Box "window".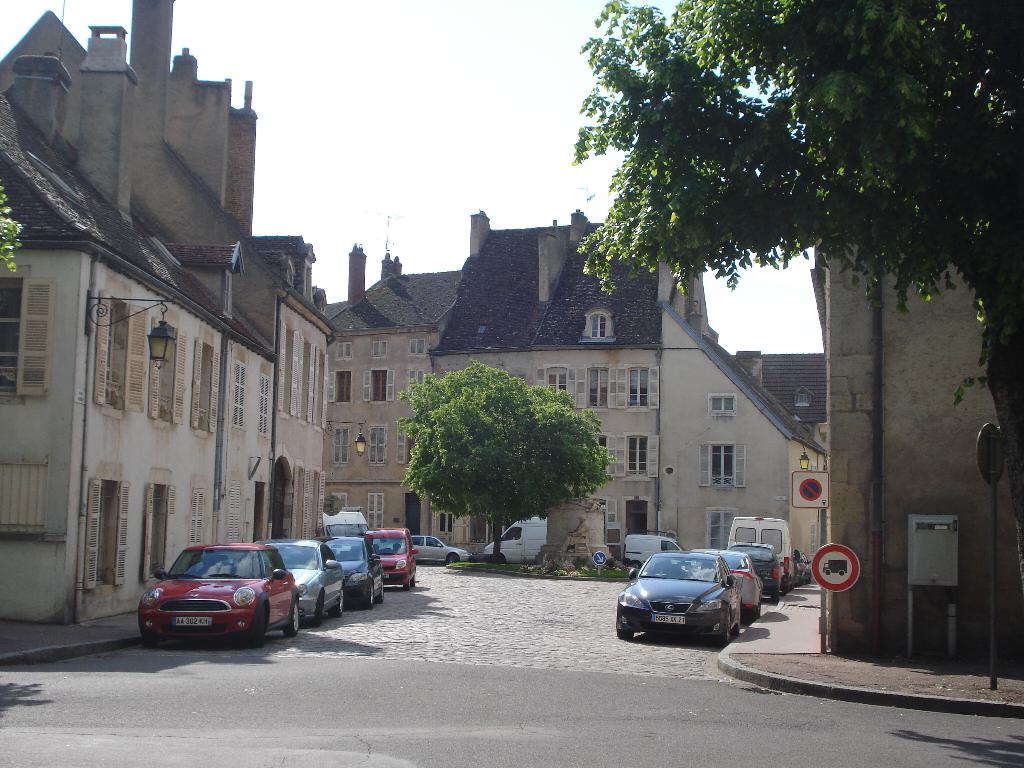
[623,435,651,476].
